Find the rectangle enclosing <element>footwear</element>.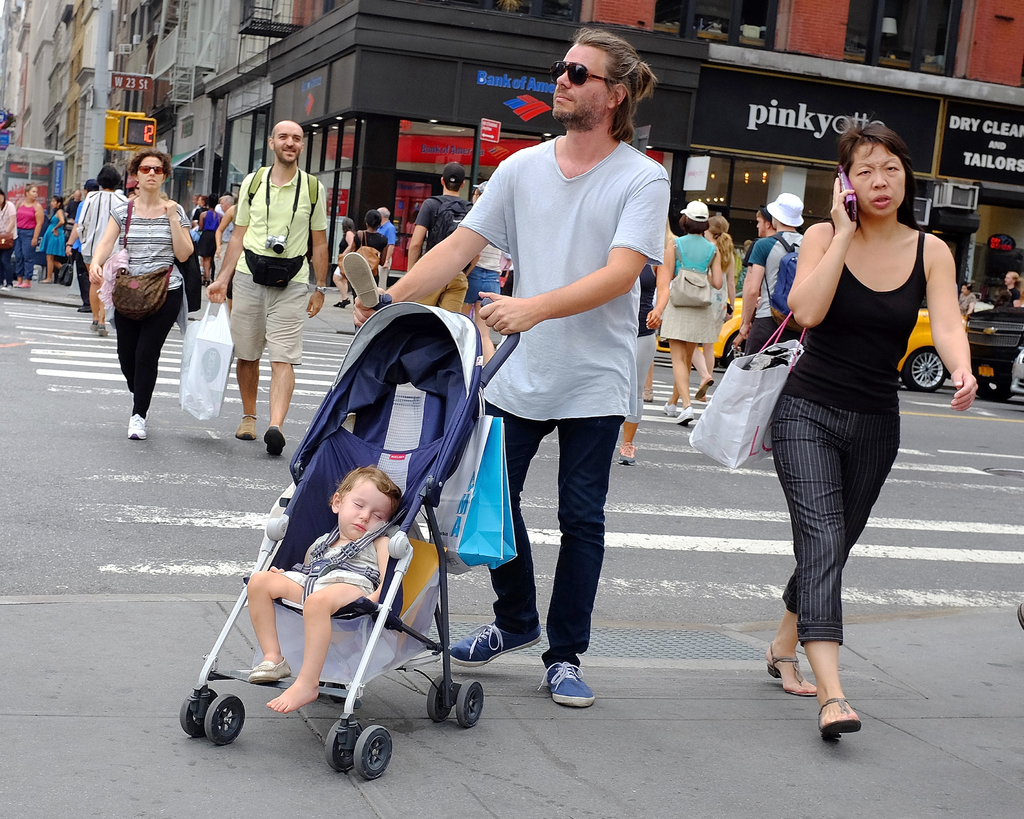
select_region(692, 376, 714, 405).
